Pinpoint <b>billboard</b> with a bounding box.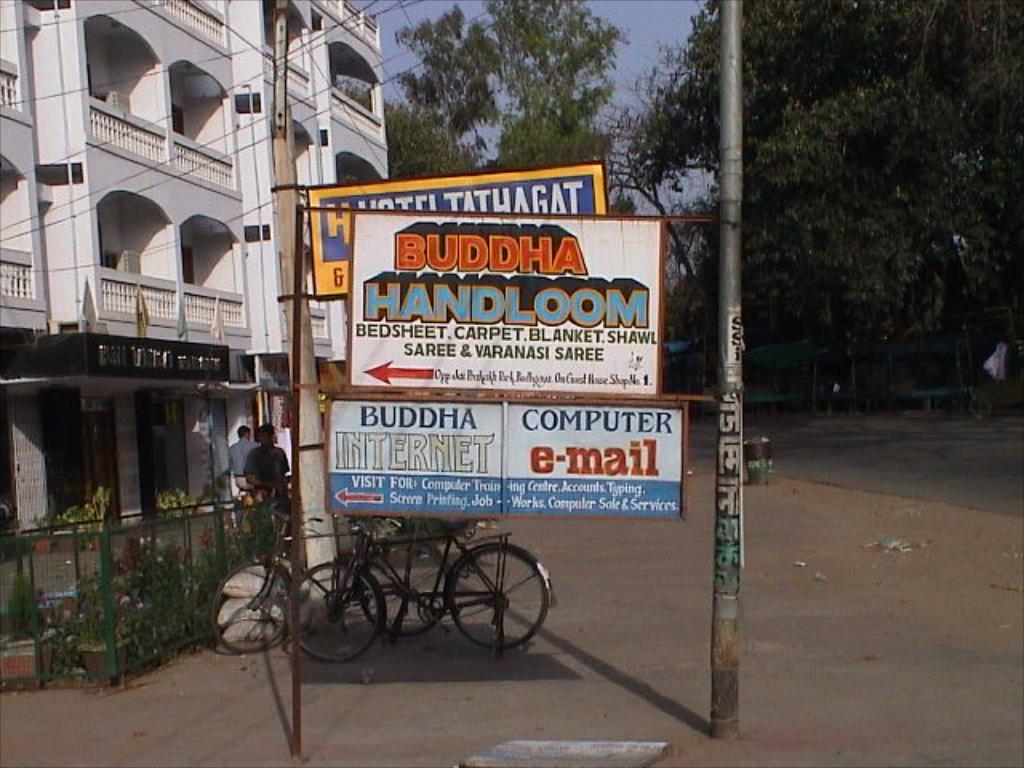
box(355, 203, 662, 394).
